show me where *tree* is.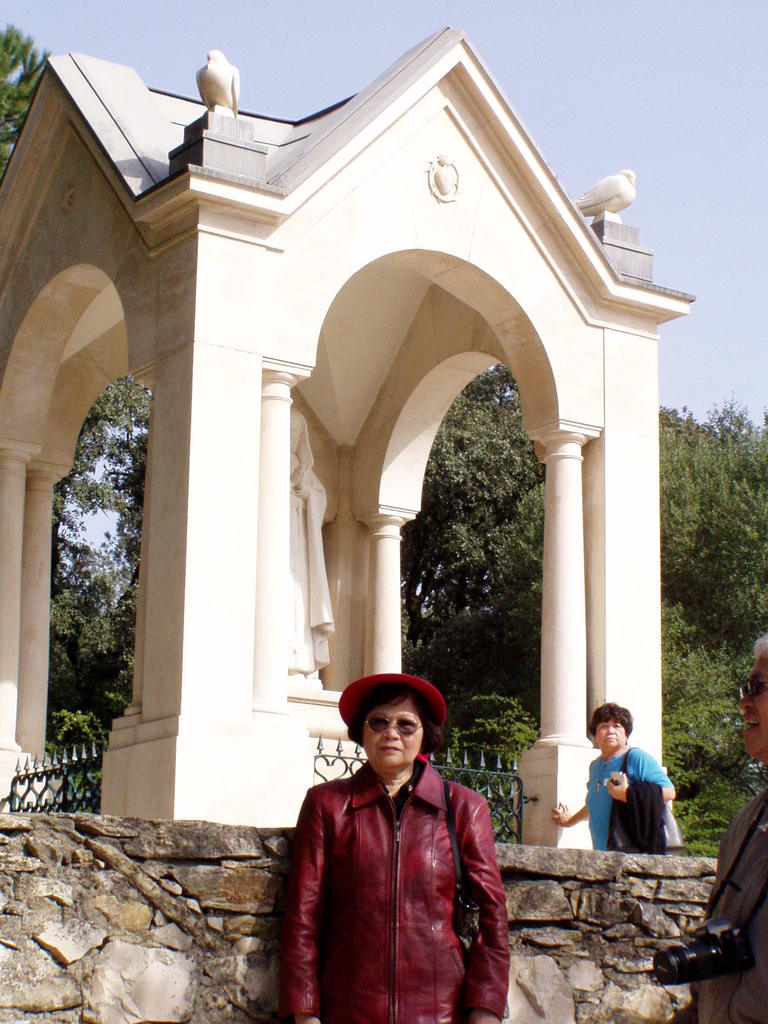
*tree* is at locate(2, 22, 58, 183).
